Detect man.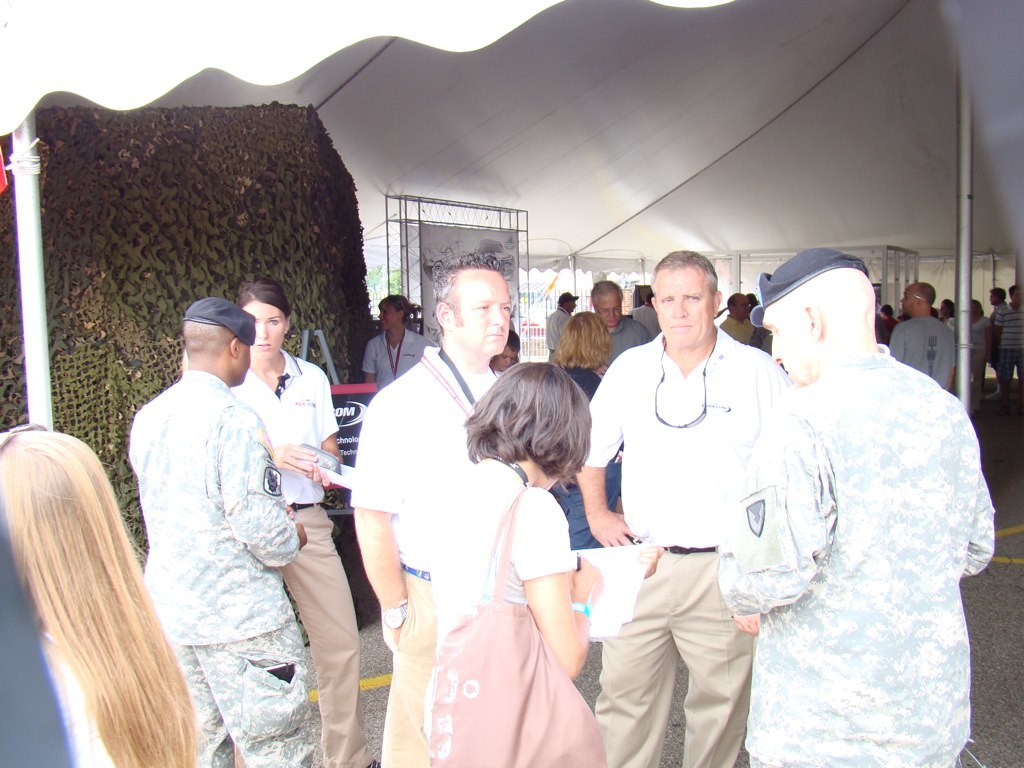
Detected at detection(738, 290, 767, 339).
